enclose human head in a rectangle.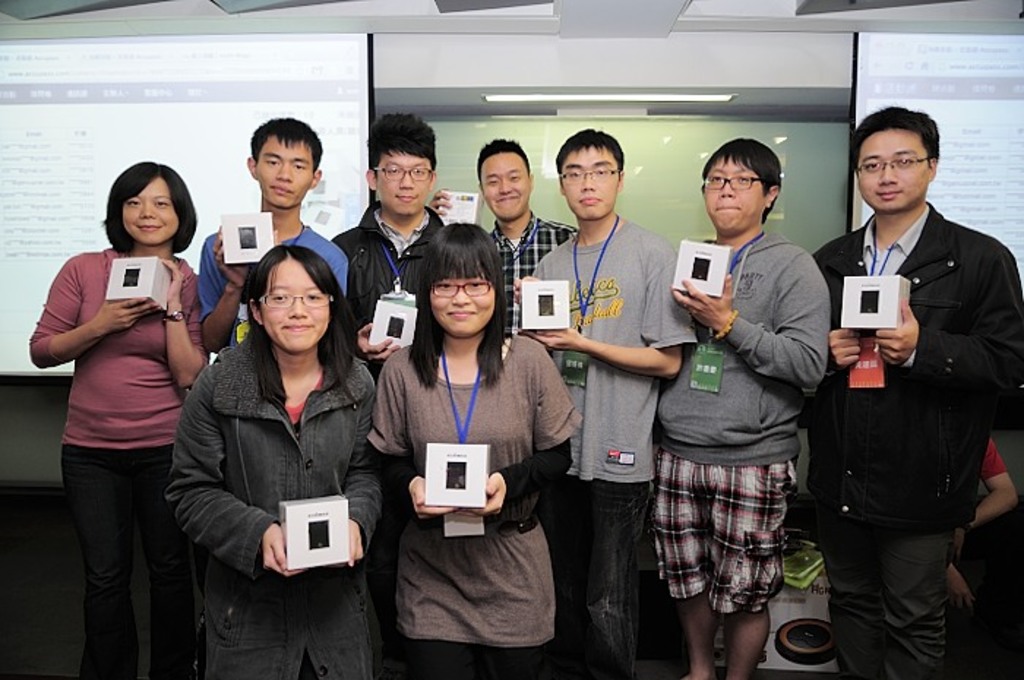
BBox(704, 135, 784, 238).
